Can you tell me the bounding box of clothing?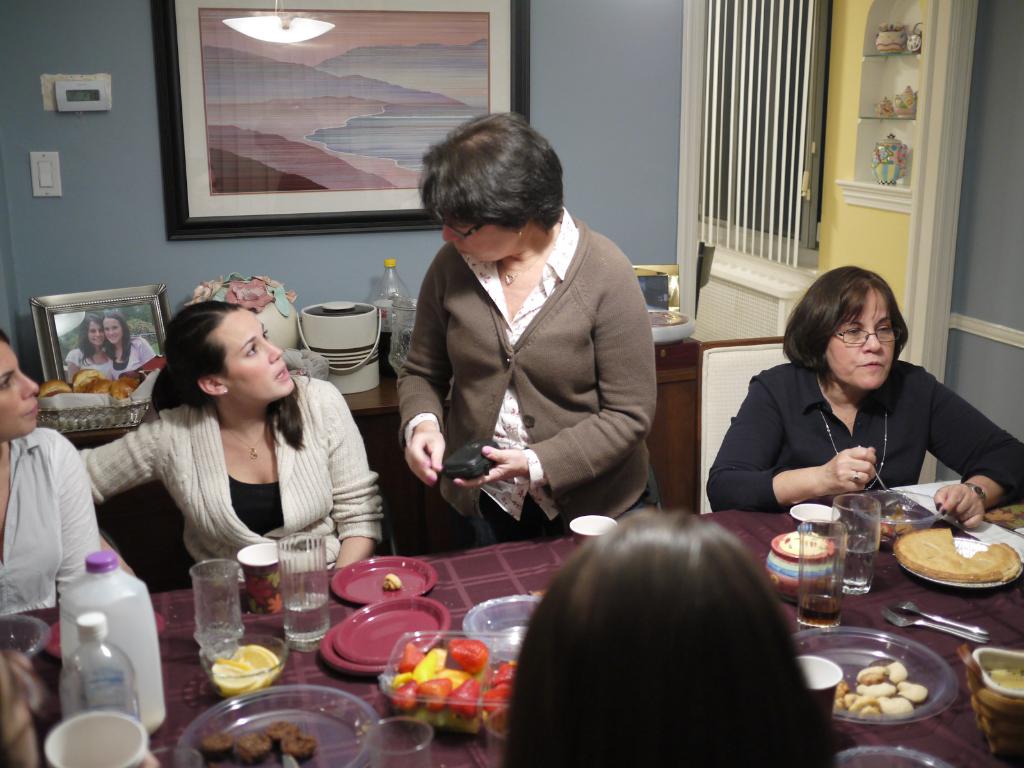
[383,183,667,563].
